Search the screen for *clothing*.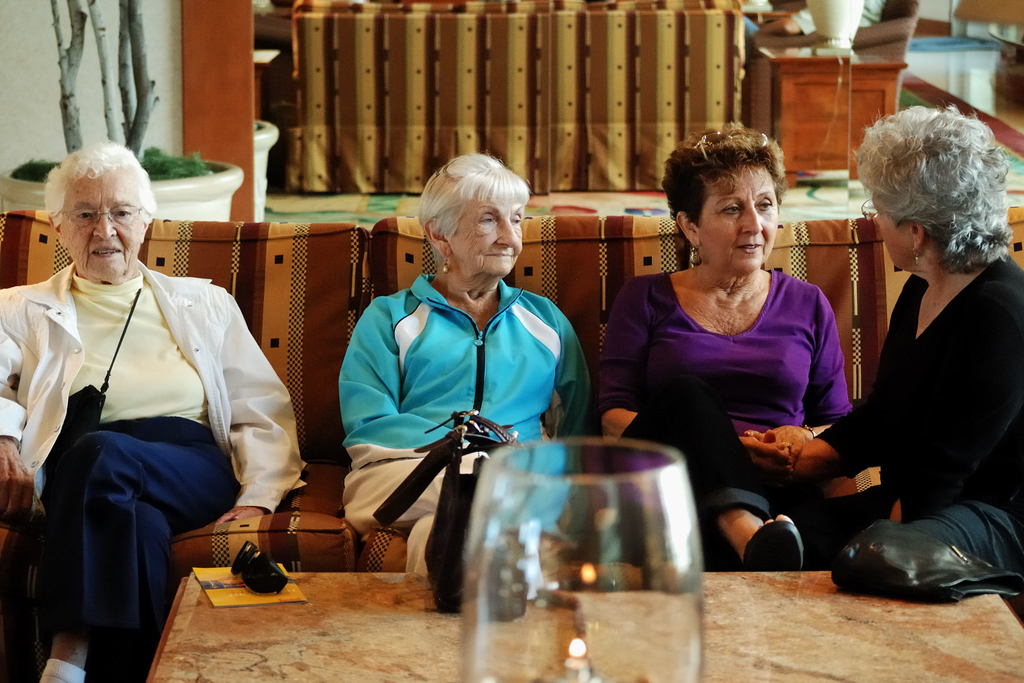
Found at 851:254:1023:598.
